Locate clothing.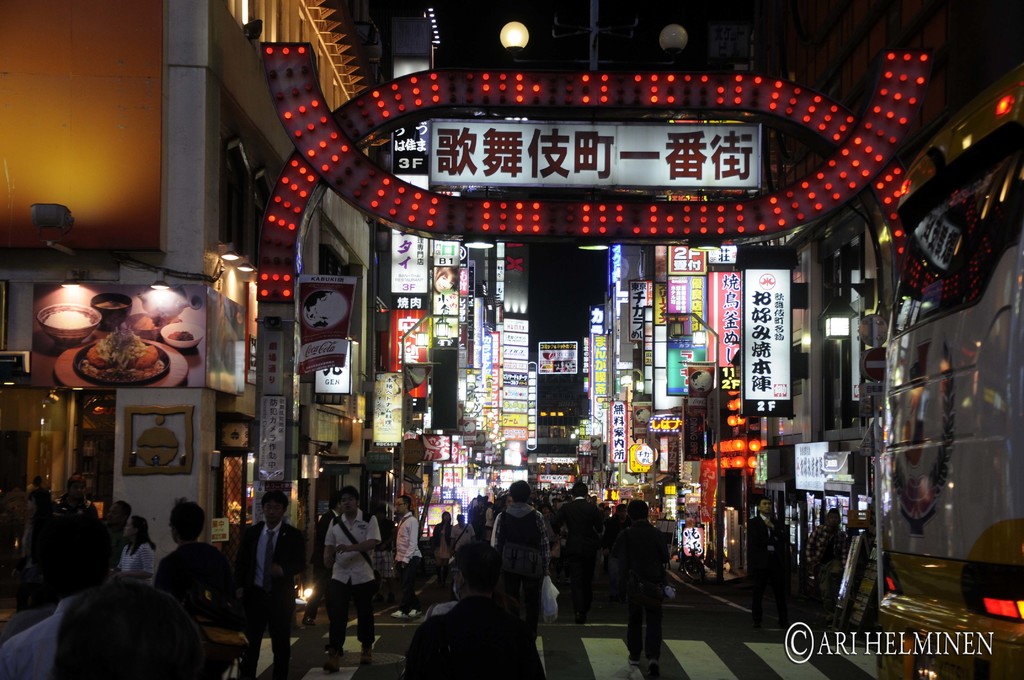
Bounding box: [430,525,455,562].
